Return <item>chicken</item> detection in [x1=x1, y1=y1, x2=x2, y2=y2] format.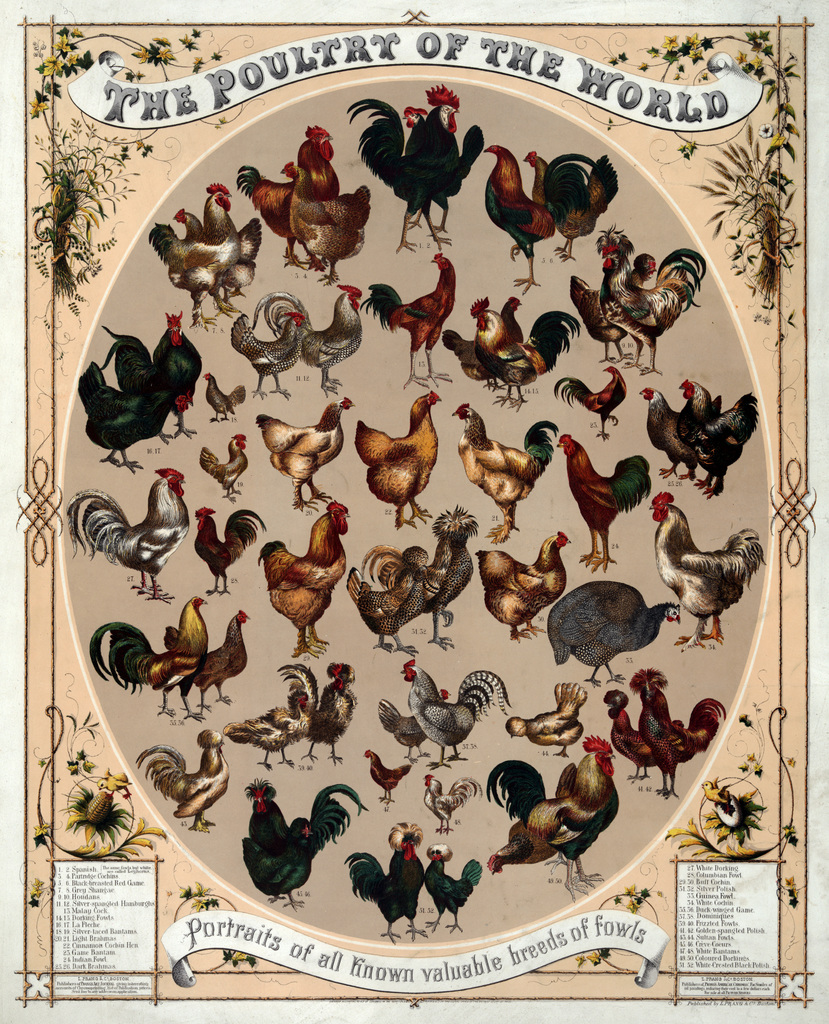
[x1=250, y1=280, x2=370, y2=399].
